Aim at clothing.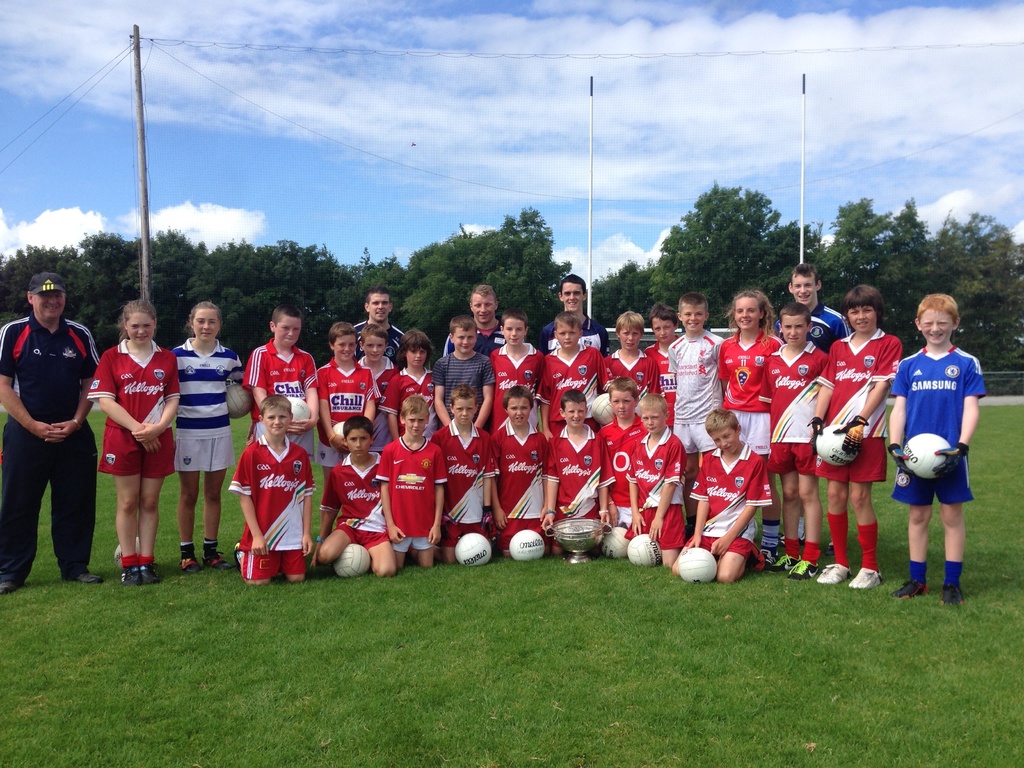
Aimed at x1=0, y1=310, x2=100, y2=593.
